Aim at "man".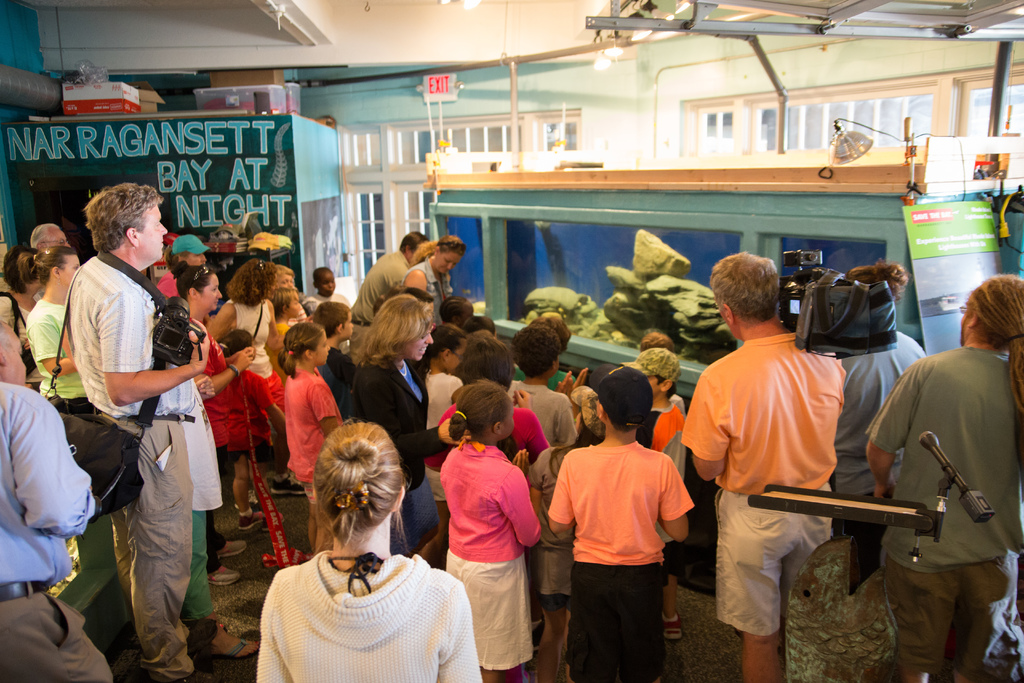
Aimed at {"left": 847, "top": 267, "right": 1023, "bottom": 682}.
